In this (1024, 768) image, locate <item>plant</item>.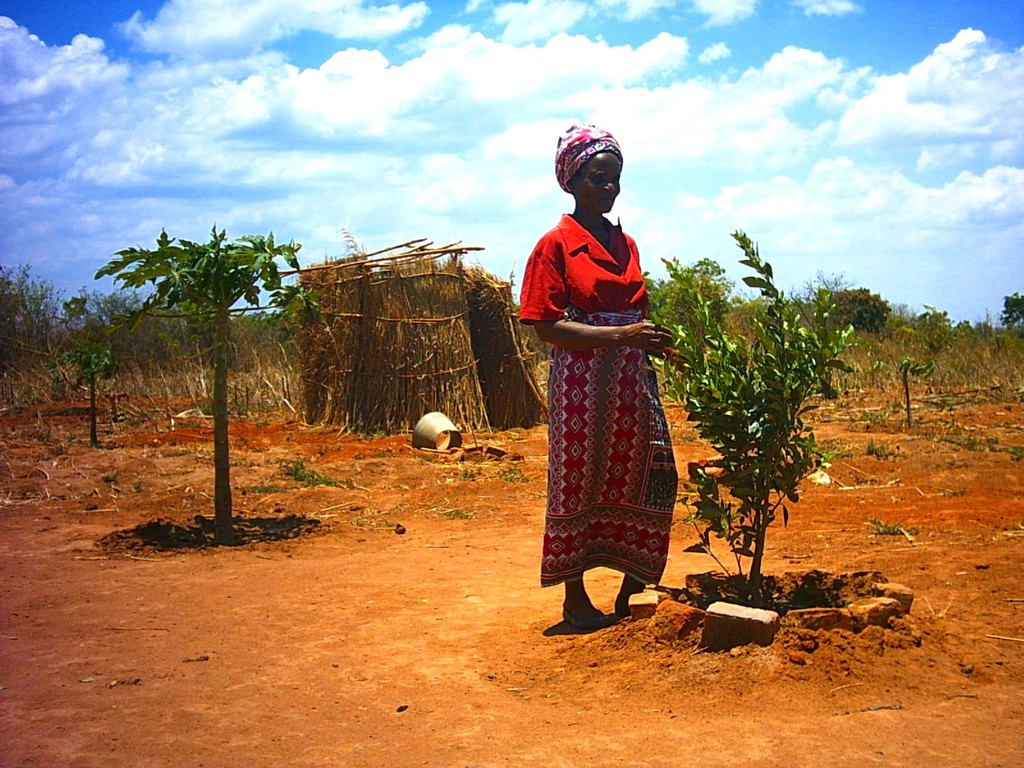
Bounding box: 278 459 333 486.
